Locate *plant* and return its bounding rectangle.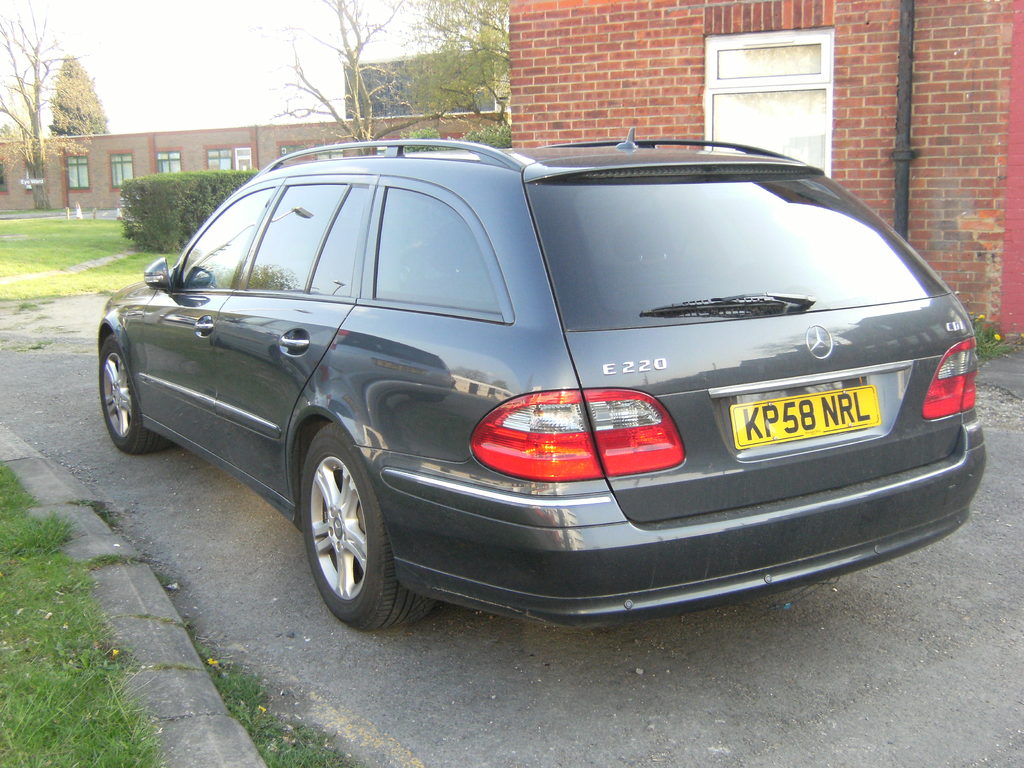
<bbox>199, 644, 345, 767</bbox>.
